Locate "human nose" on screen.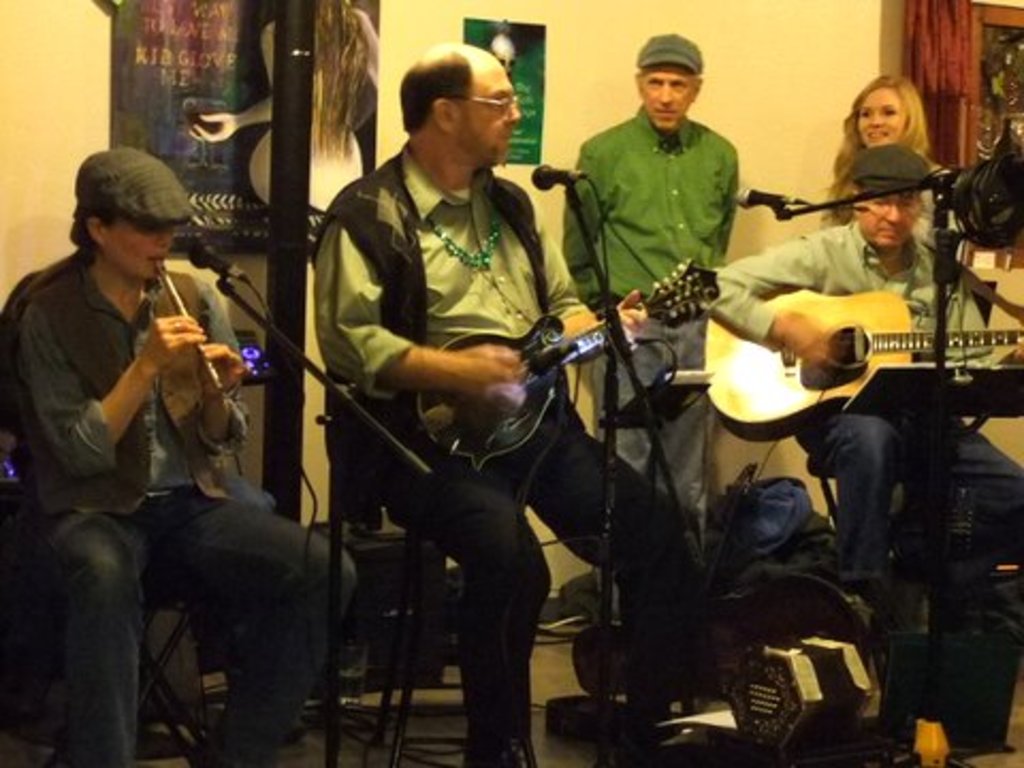
On screen at detection(659, 85, 672, 105).
